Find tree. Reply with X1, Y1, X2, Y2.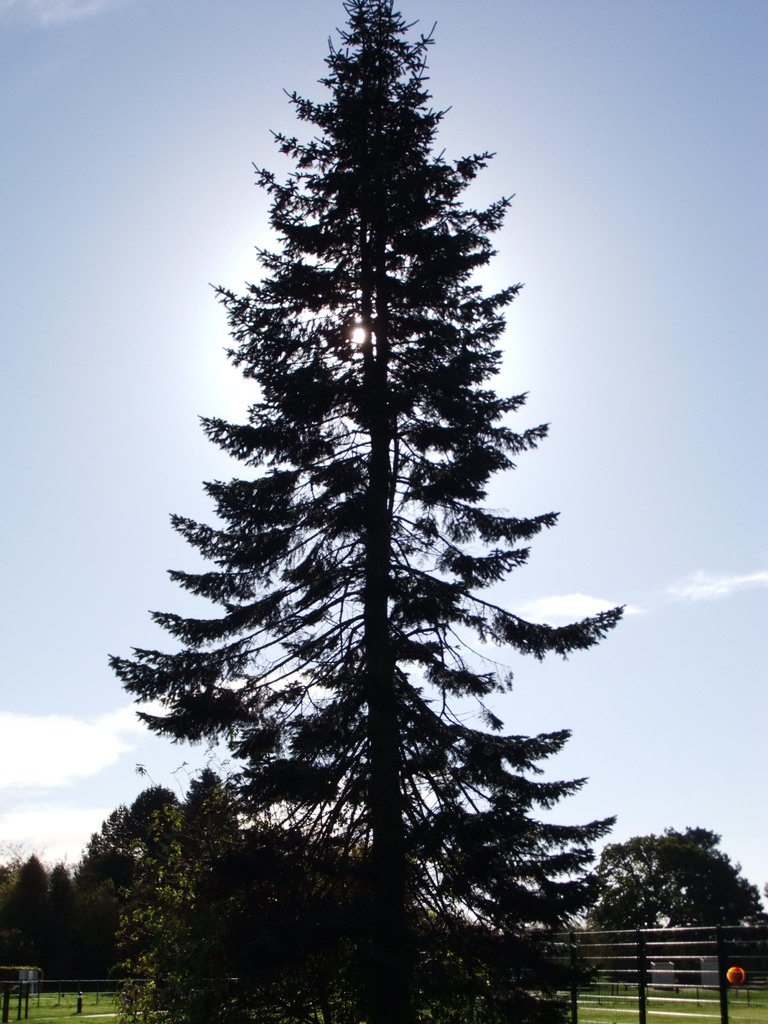
122, 11, 621, 1004.
